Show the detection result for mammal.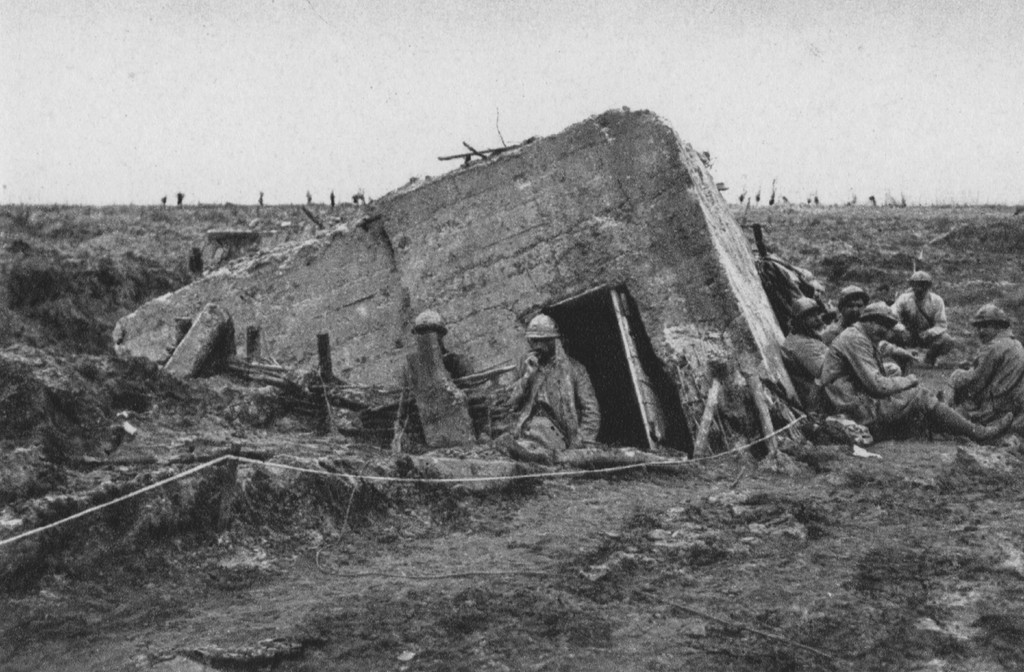
x1=822, y1=293, x2=1014, y2=447.
